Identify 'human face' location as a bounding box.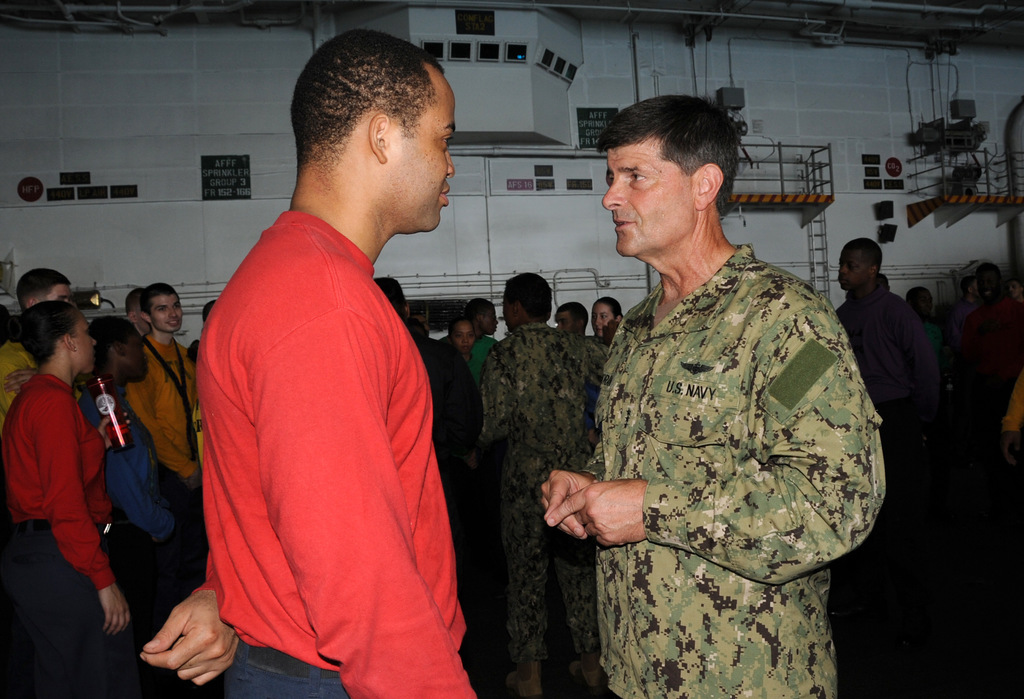
rect(394, 77, 456, 234).
